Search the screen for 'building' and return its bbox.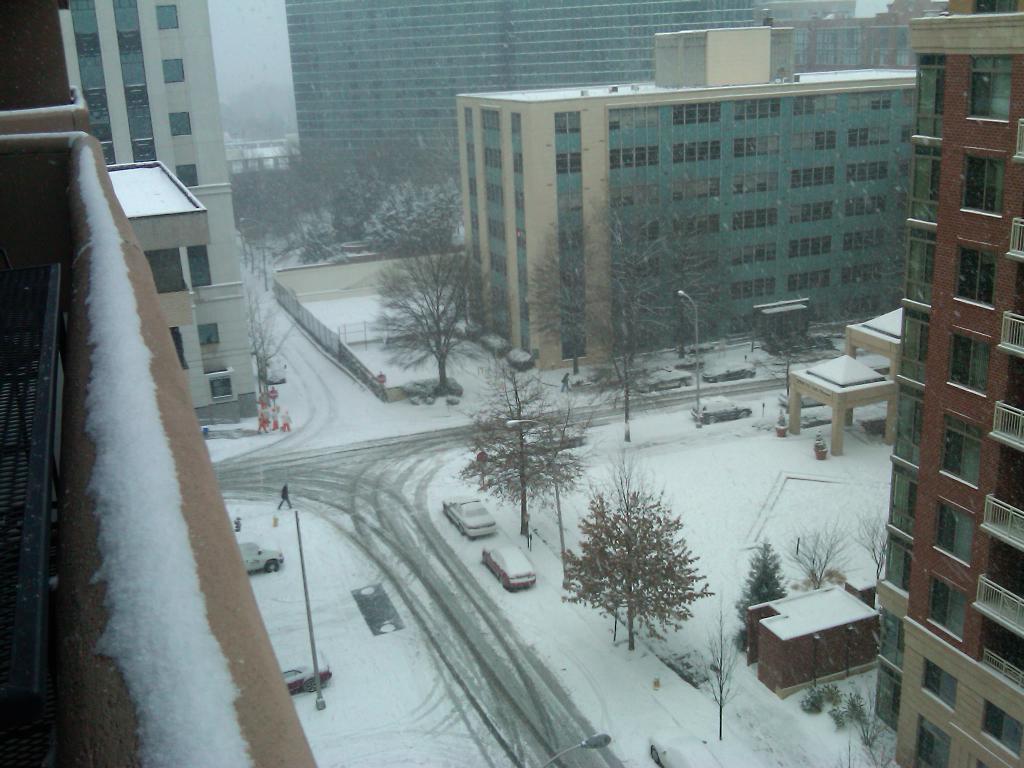
Found: select_region(282, 0, 860, 213).
